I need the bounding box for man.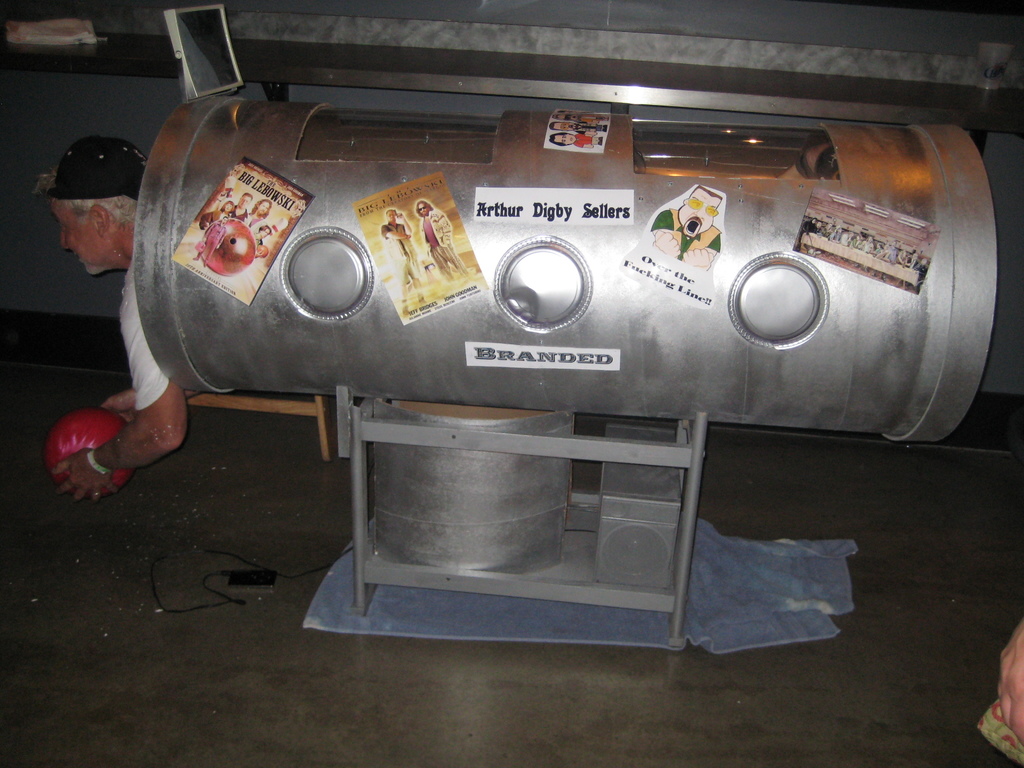
Here it is: [30,136,190,504].
